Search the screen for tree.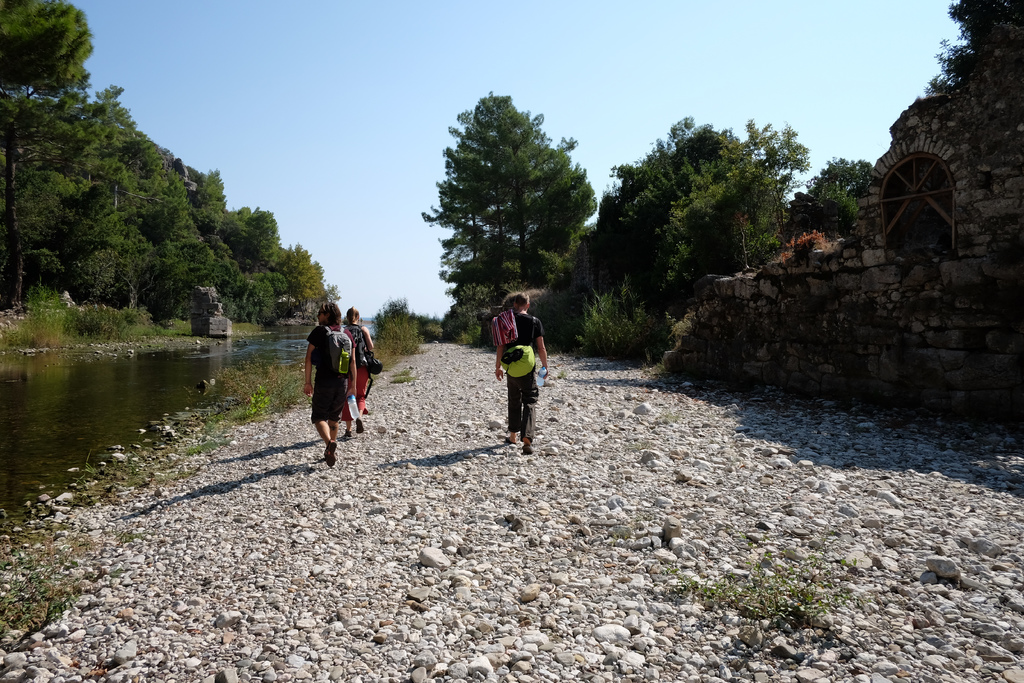
Found at l=438, t=285, r=538, b=345.
